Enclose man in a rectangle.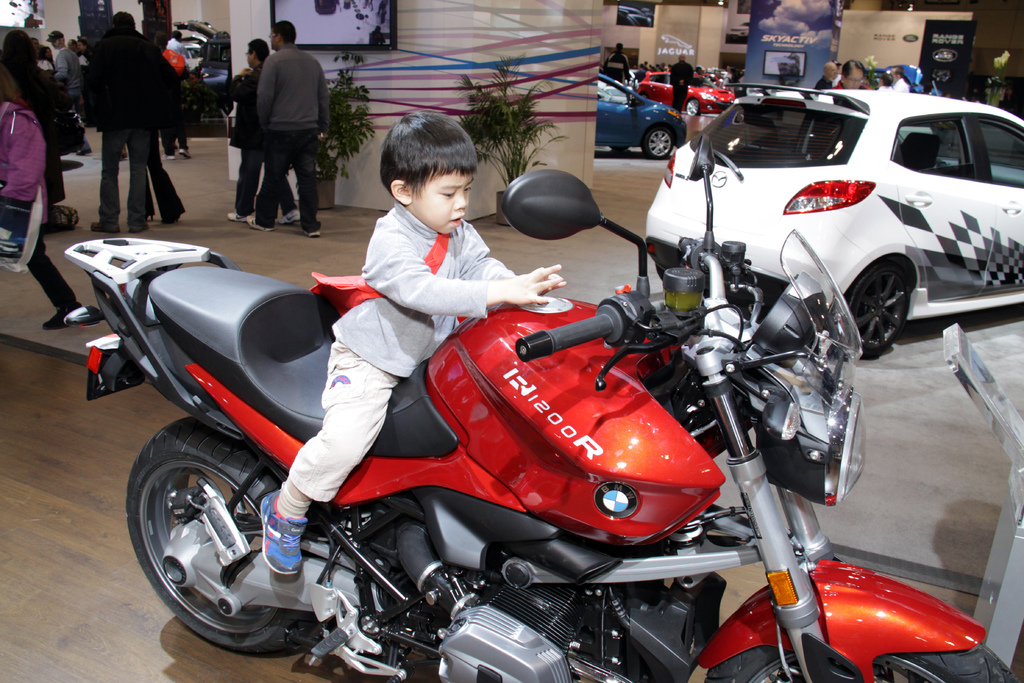
rect(81, 10, 171, 239).
